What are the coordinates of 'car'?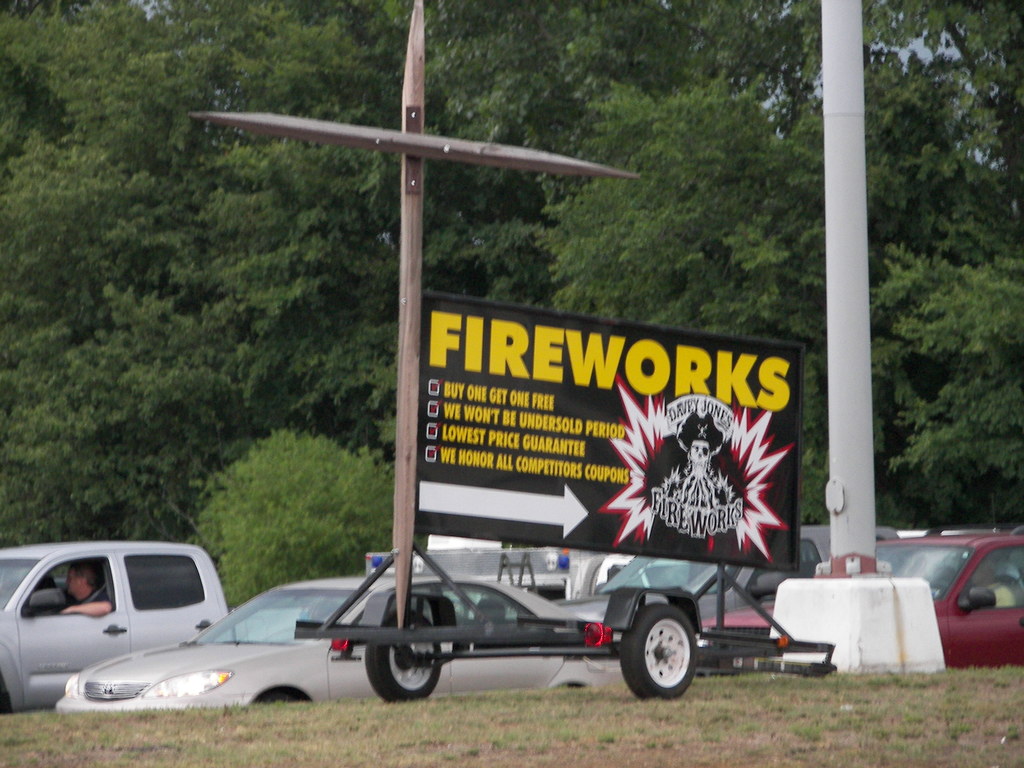
x1=44, y1=572, x2=652, y2=710.
